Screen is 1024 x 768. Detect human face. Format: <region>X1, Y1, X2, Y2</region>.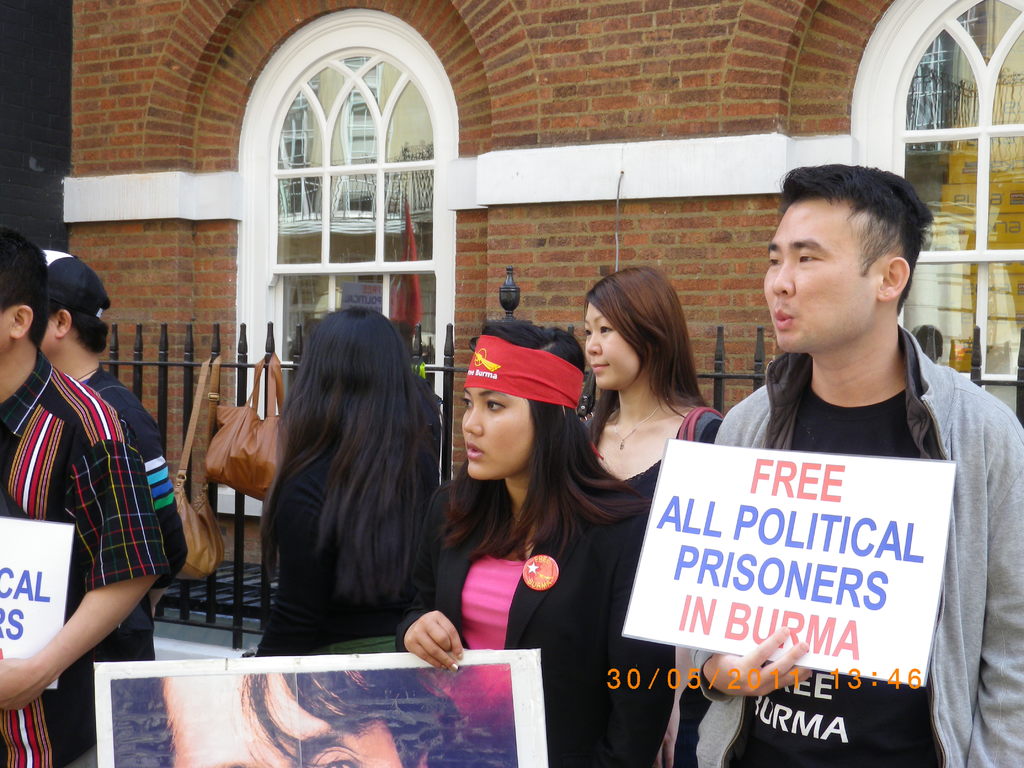
<region>760, 198, 880, 355</region>.
